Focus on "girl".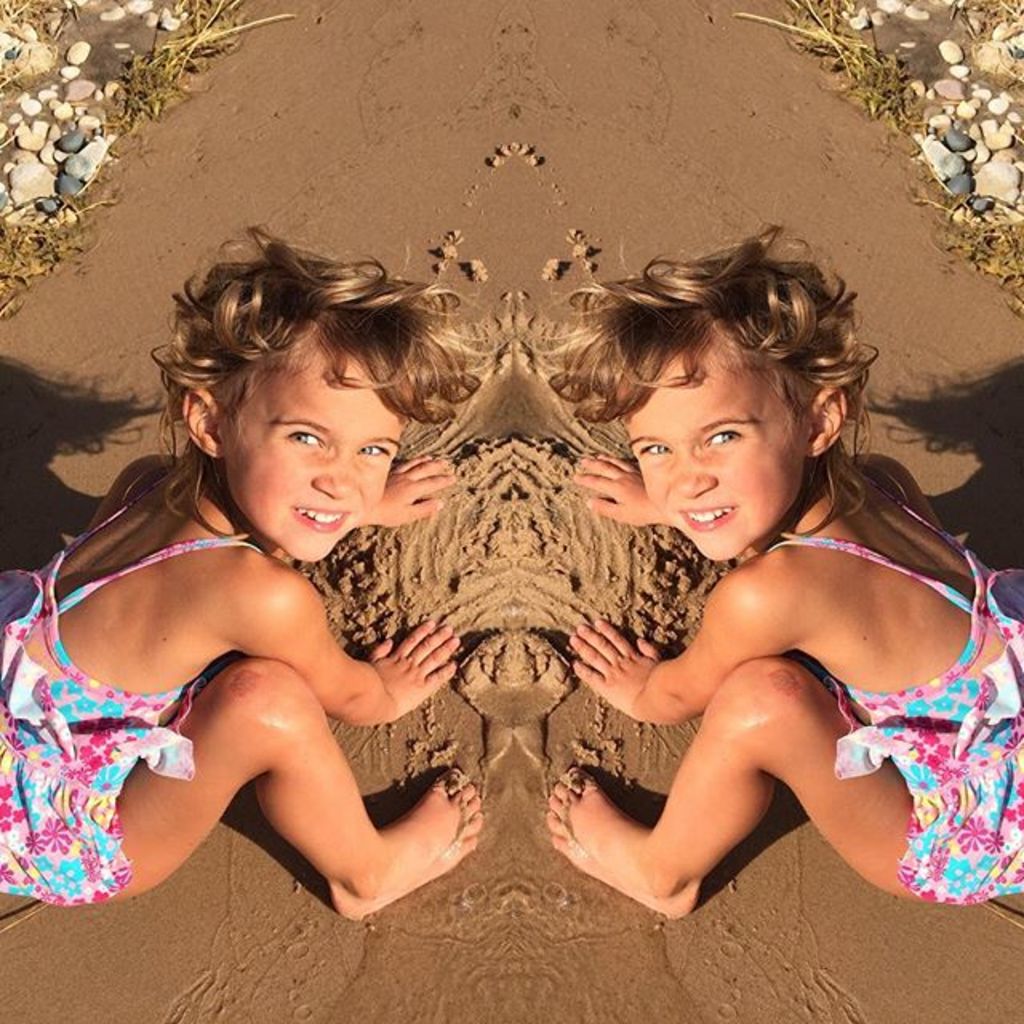
Focused at crop(542, 219, 1022, 918).
